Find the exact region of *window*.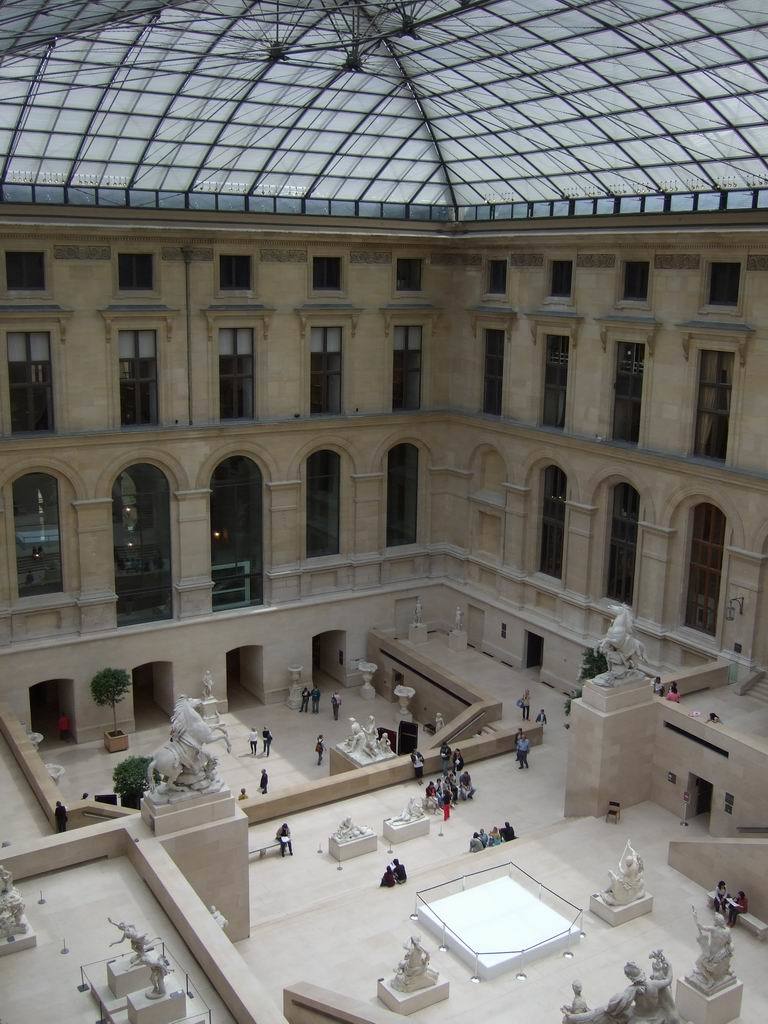
Exact region: crop(219, 329, 260, 421).
